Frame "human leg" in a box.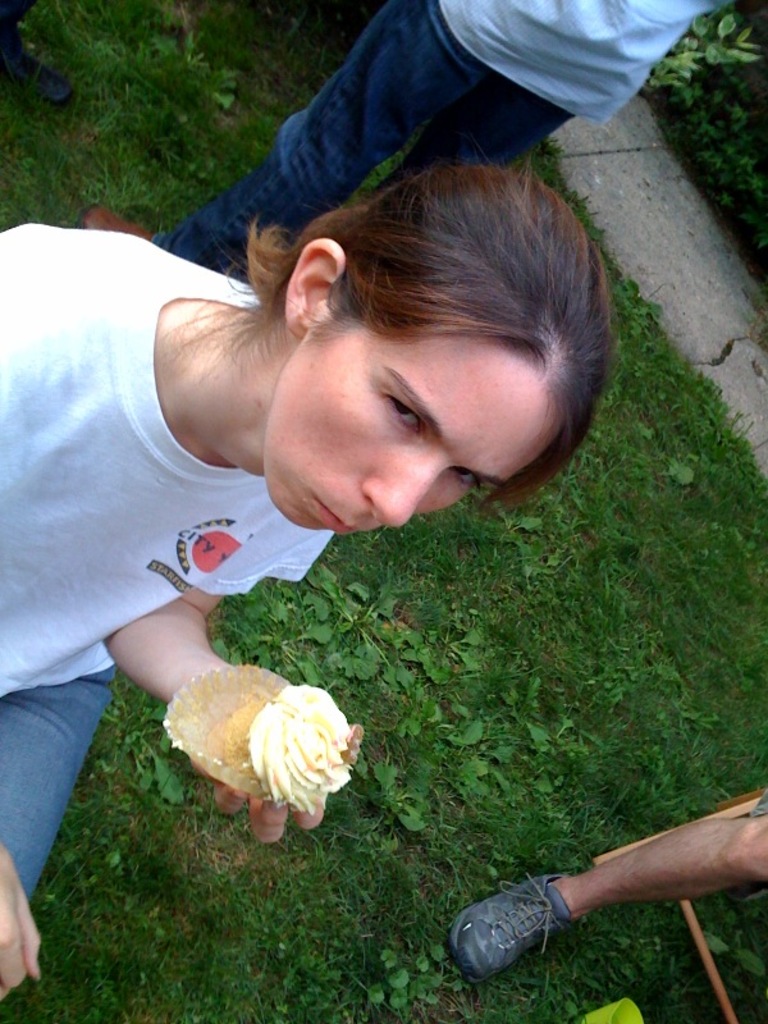
x1=0, y1=667, x2=122, y2=905.
